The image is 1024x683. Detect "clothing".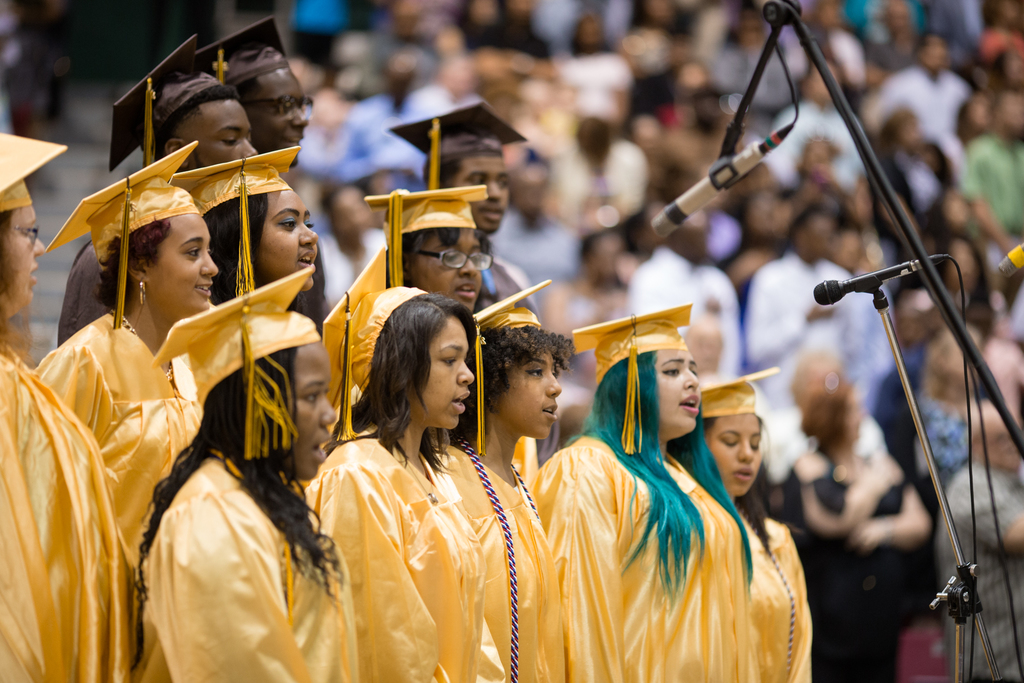
Detection: crop(99, 35, 242, 161).
